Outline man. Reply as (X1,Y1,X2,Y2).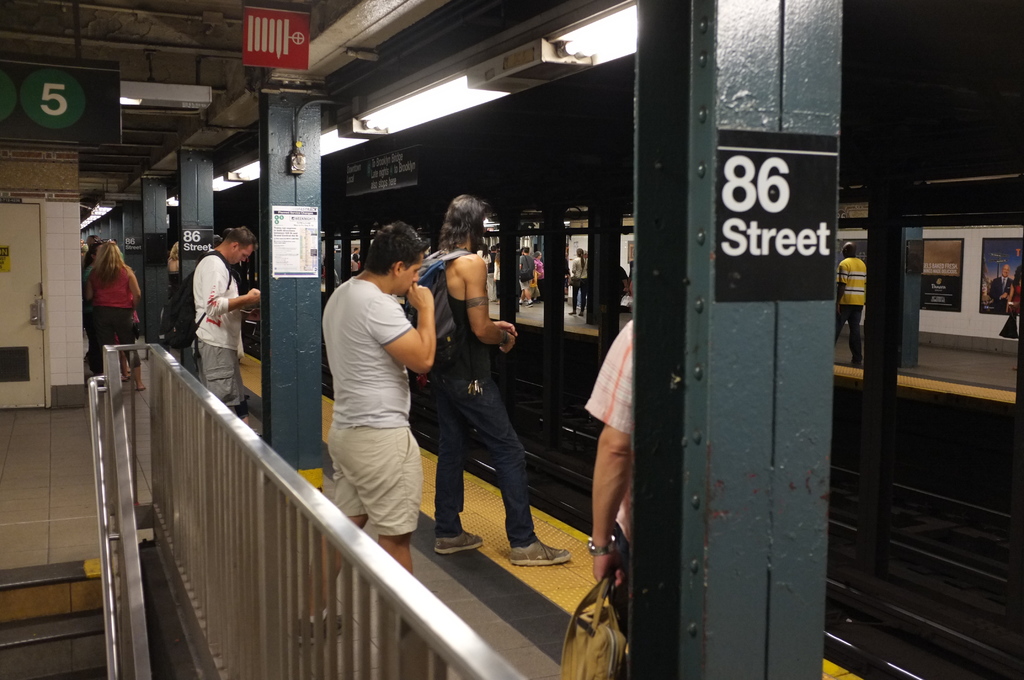
(486,245,497,303).
